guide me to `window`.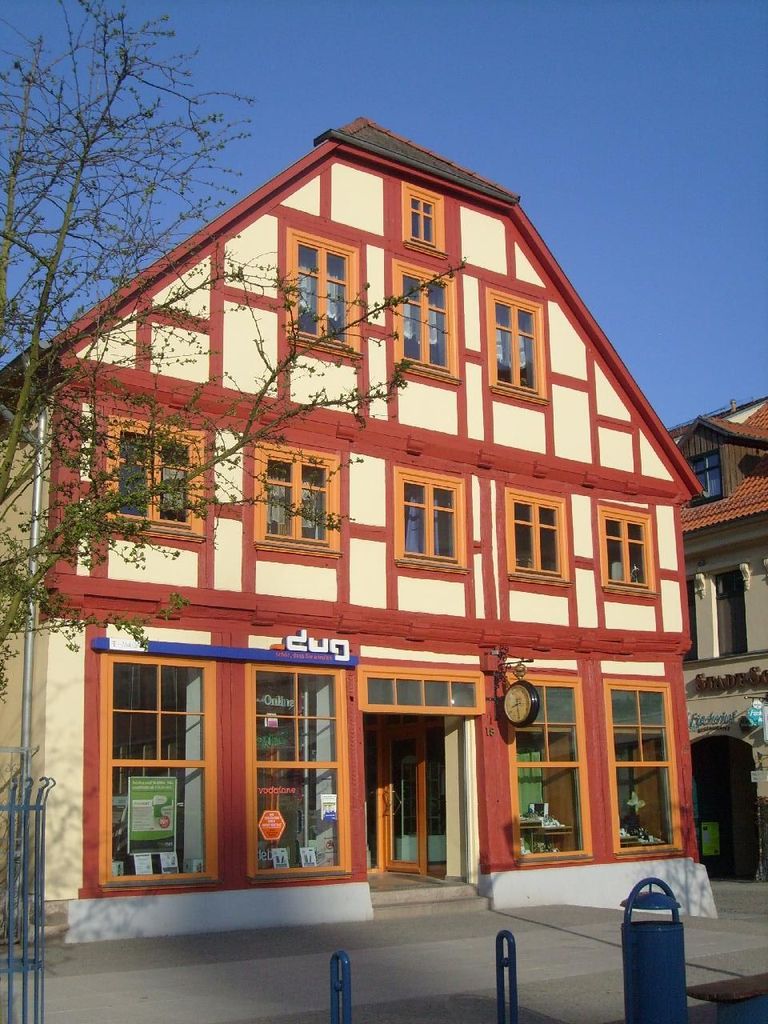
Guidance: <box>102,414,206,546</box>.
